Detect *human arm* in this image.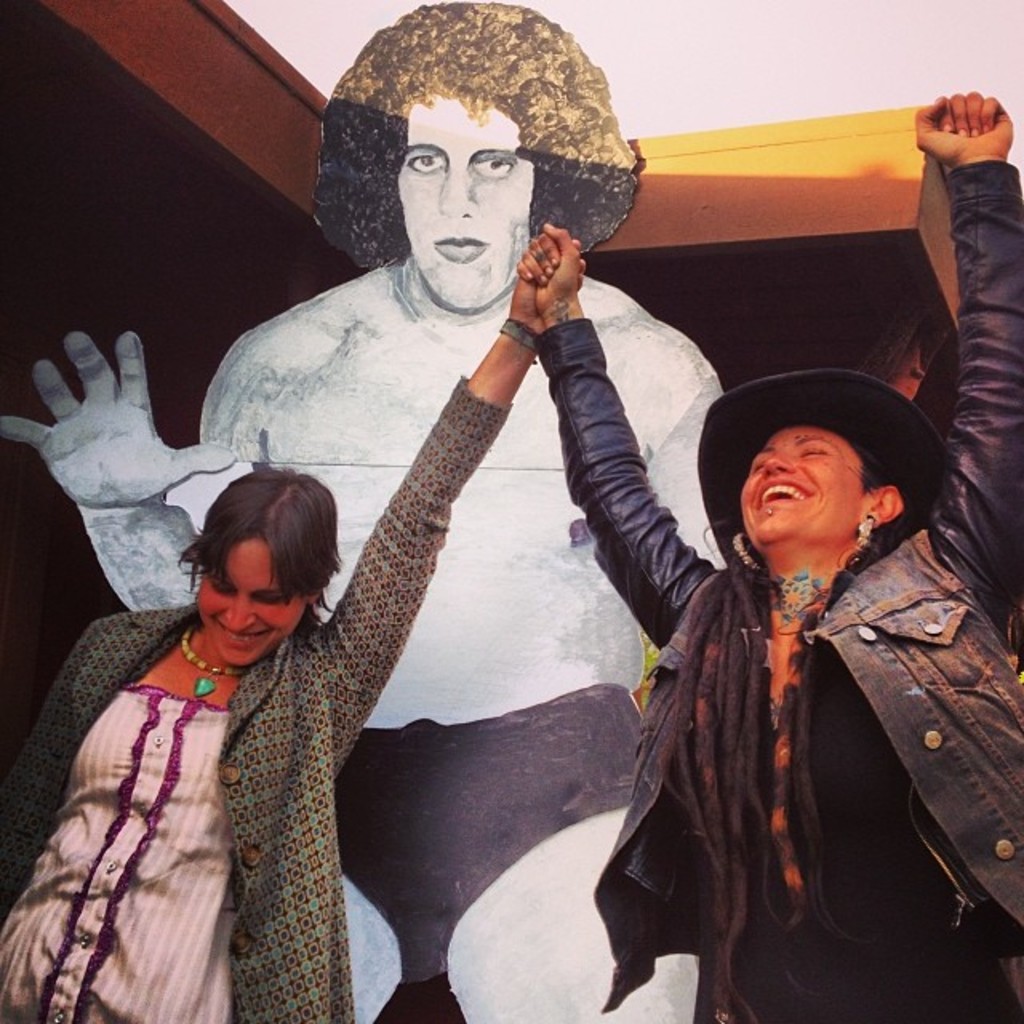
Detection: 510:218:742:650.
